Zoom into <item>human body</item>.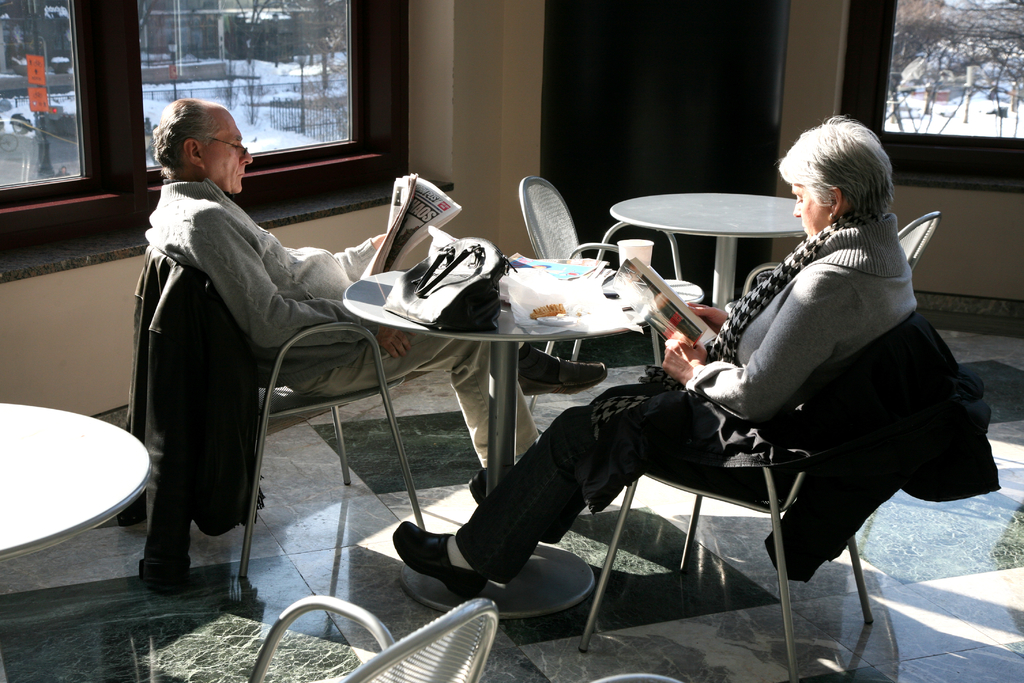
Zoom target: bbox=(388, 211, 913, 604).
